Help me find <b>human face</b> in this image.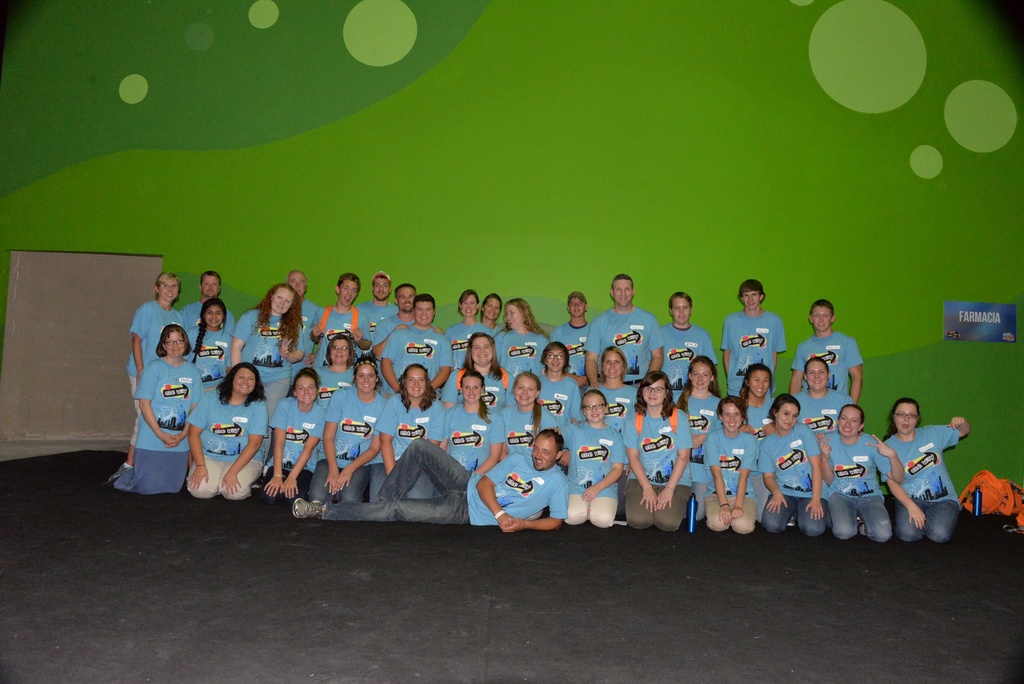
Found it: select_region(741, 292, 758, 306).
